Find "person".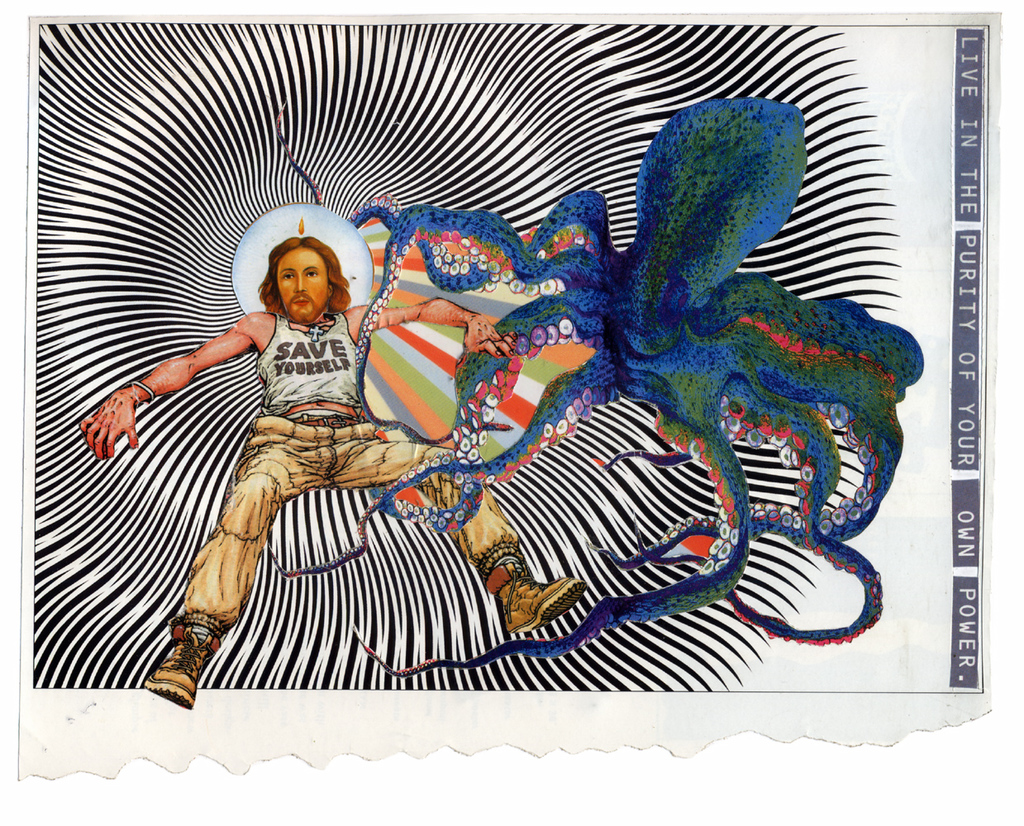
{"x1": 79, "y1": 233, "x2": 584, "y2": 702}.
